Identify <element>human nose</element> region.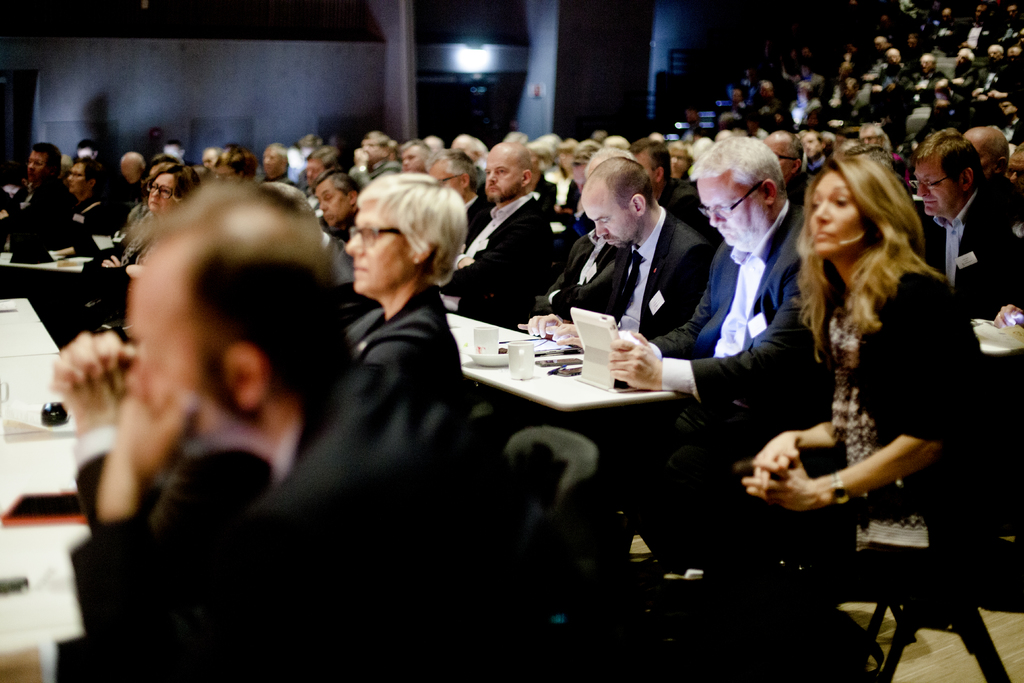
Region: BBox(815, 201, 832, 226).
